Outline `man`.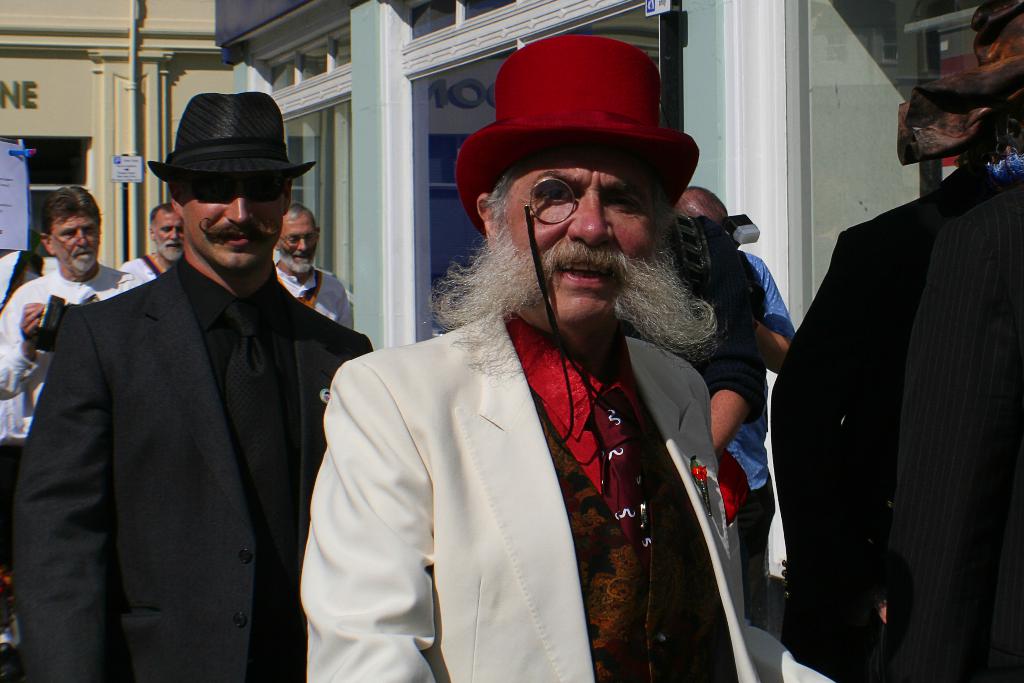
Outline: left=0, top=183, right=125, bottom=463.
